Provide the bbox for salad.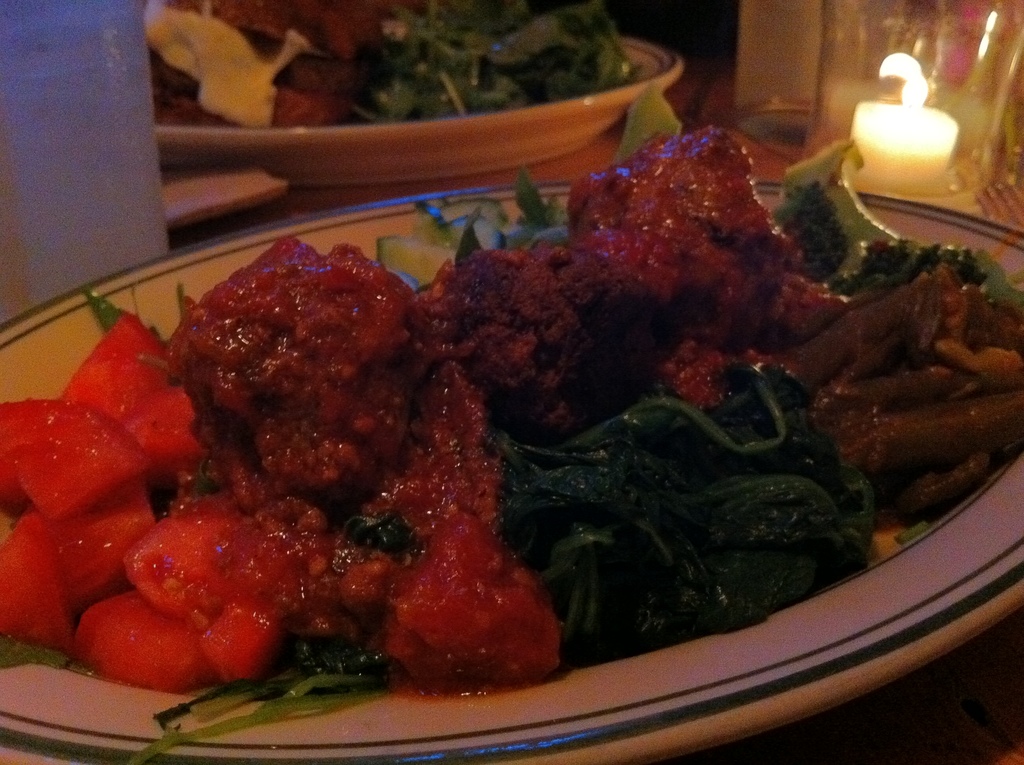
x1=0 y1=74 x2=1023 y2=726.
